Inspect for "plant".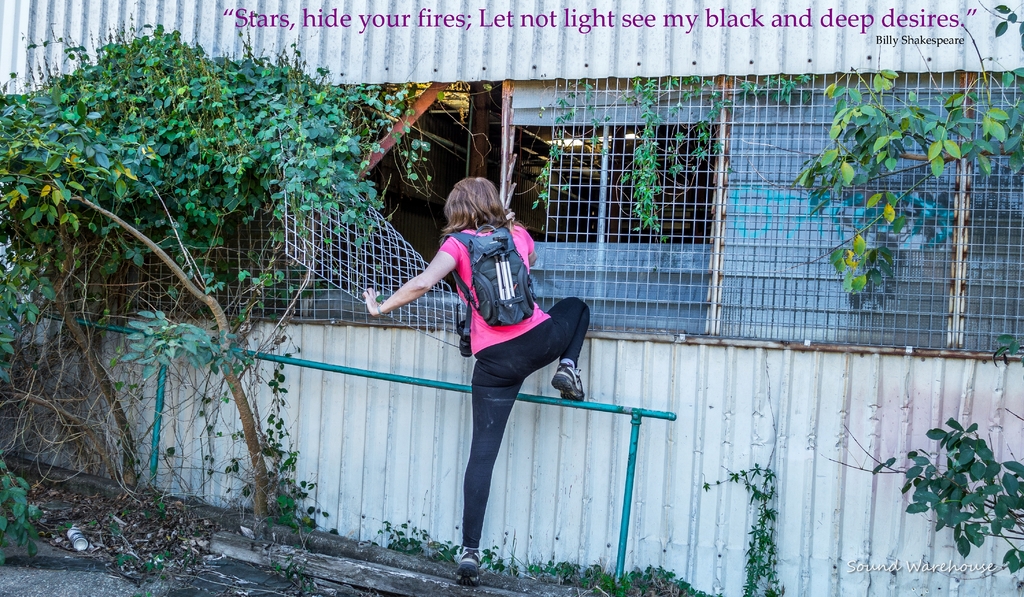
Inspection: (550, 49, 826, 266).
